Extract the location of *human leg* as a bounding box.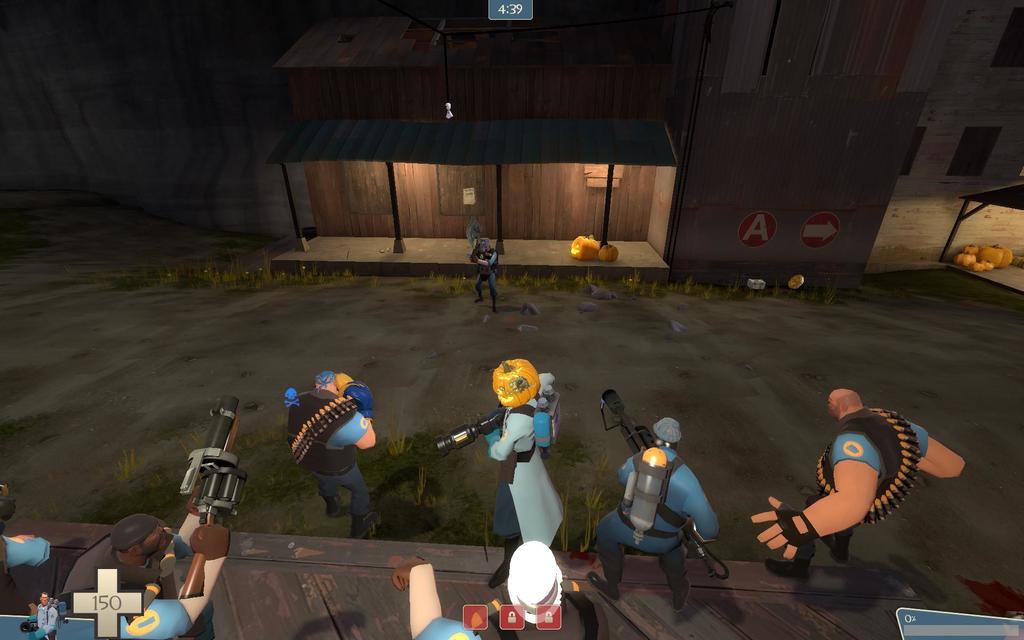
bbox=(487, 269, 496, 311).
